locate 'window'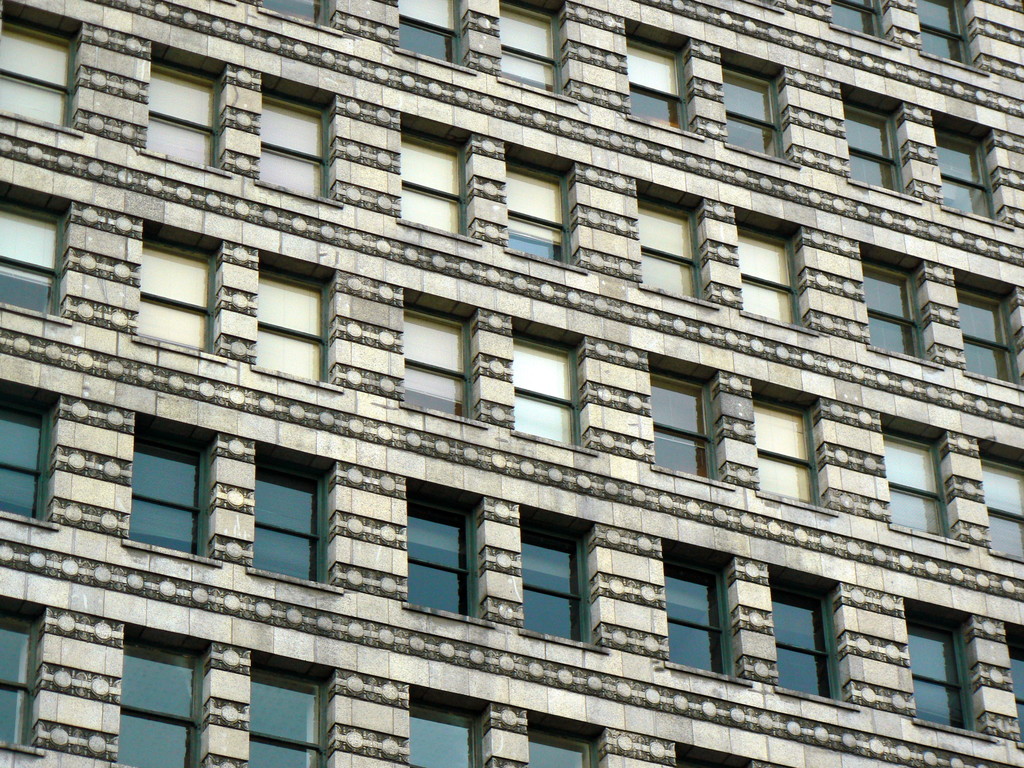
511 163 568 259
